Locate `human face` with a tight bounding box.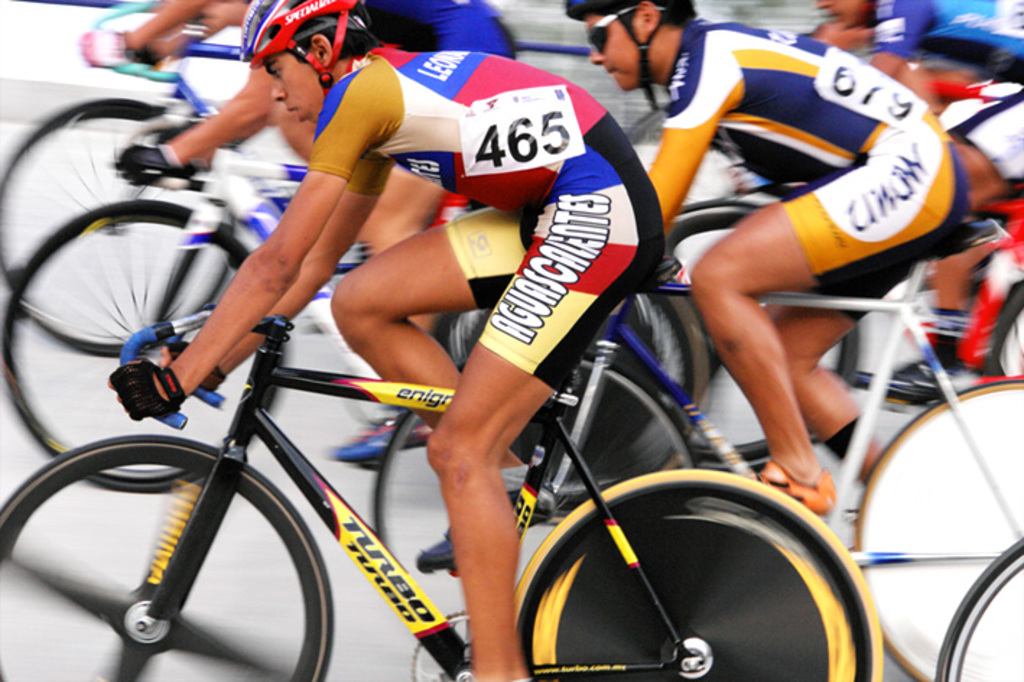
left=248, top=51, right=322, bottom=123.
